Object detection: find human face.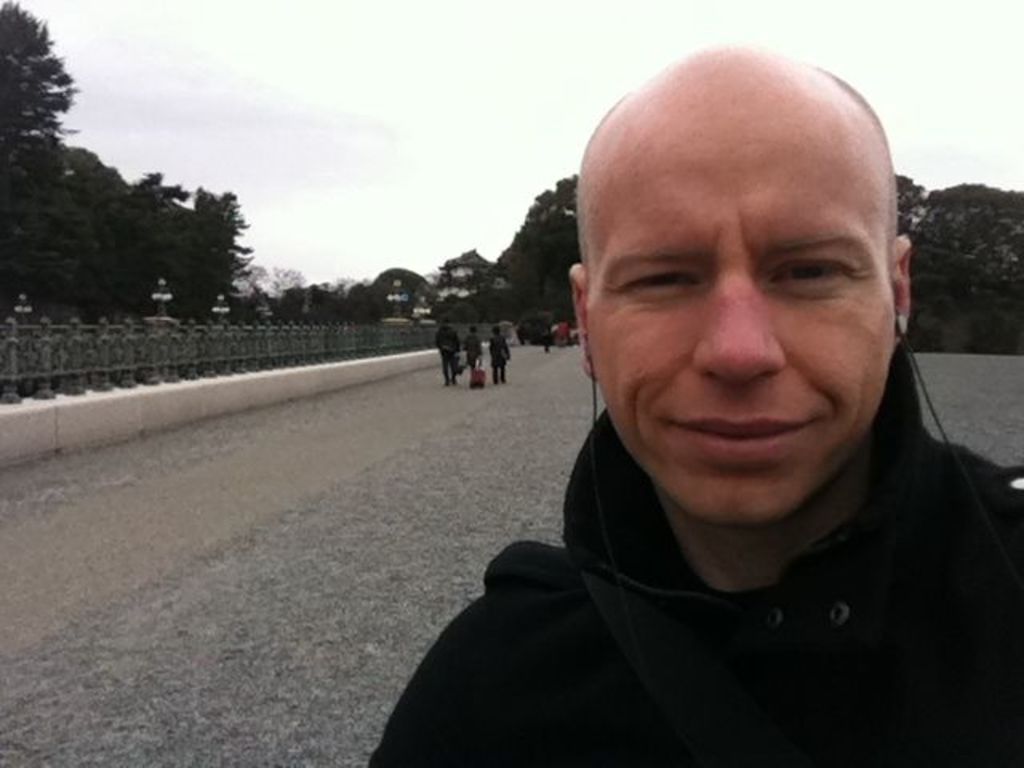
x1=581 y1=77 x2=896 y2=523.
